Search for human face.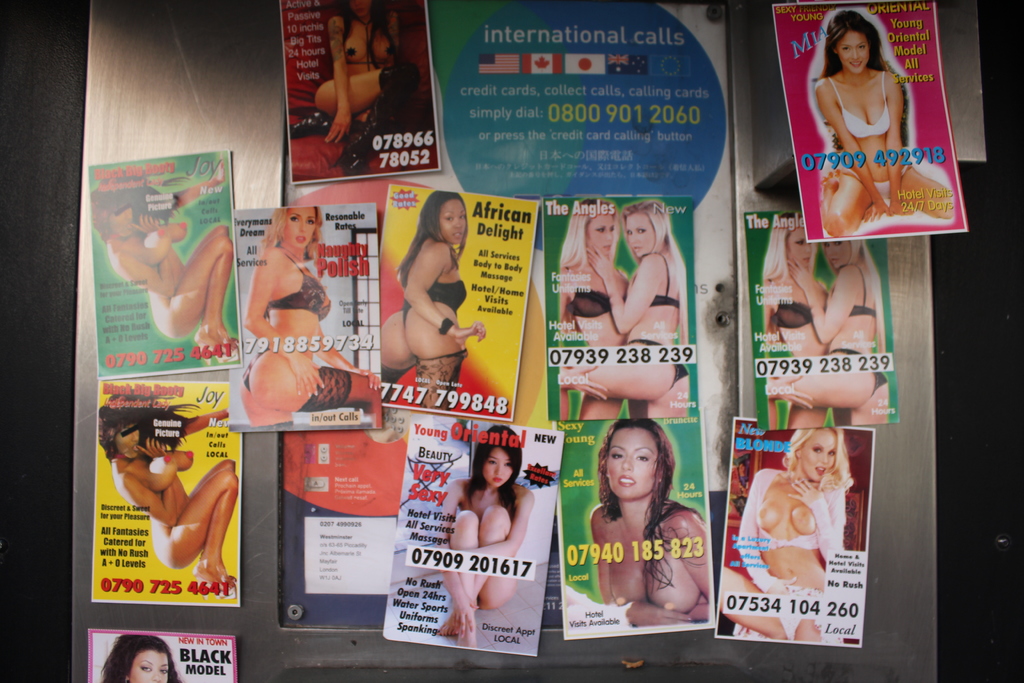
Found at region(799, 433, 834, 481).
